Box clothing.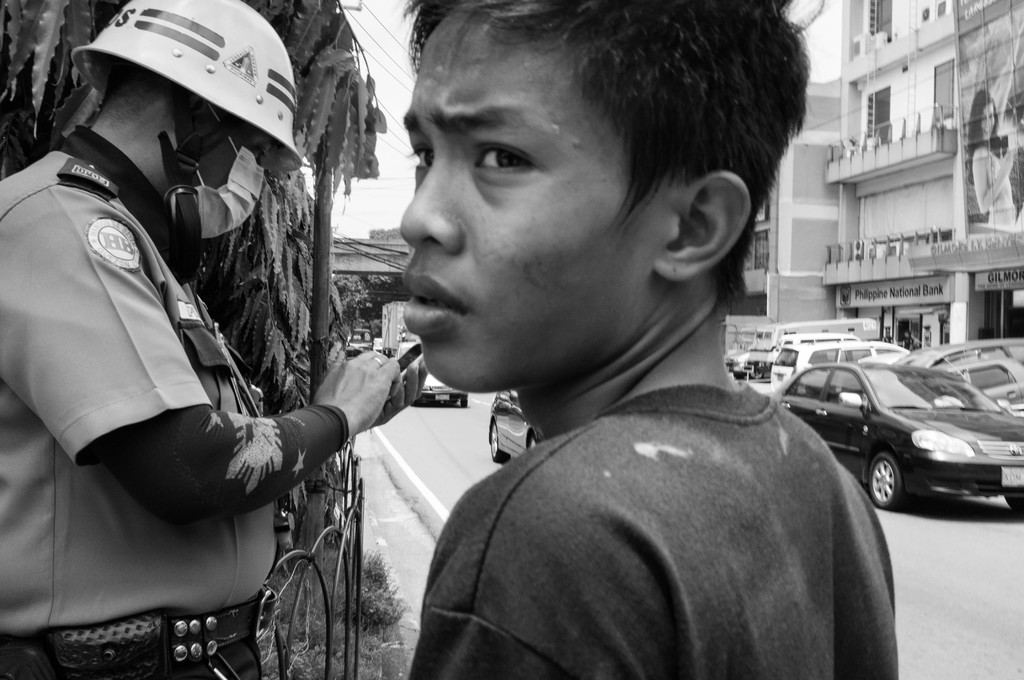
<region>401, 321, 926, 678</region>.
